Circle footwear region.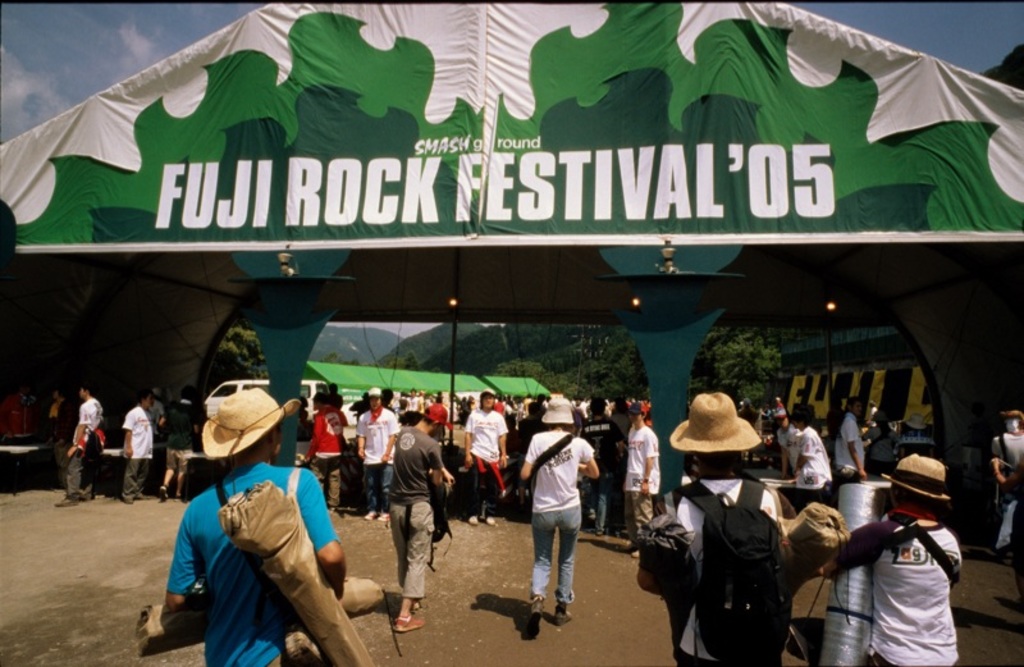
Region: detection(397, 599, 425, 635).
